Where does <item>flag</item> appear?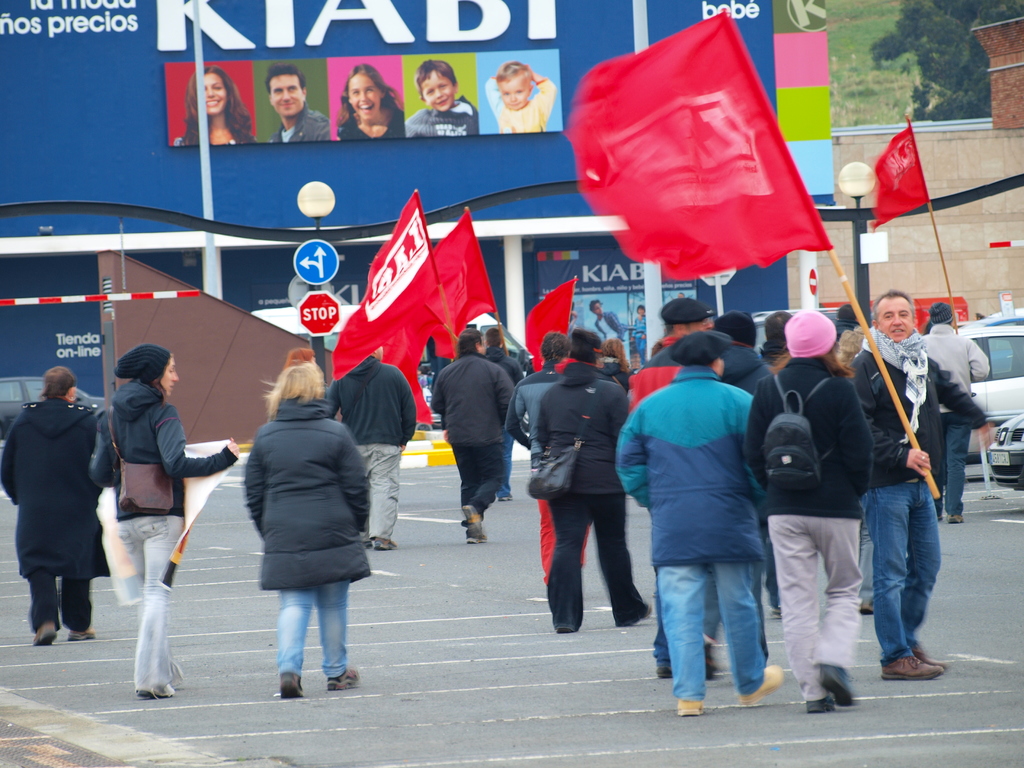
Appears at select_region(860, 115, 934, 228).
